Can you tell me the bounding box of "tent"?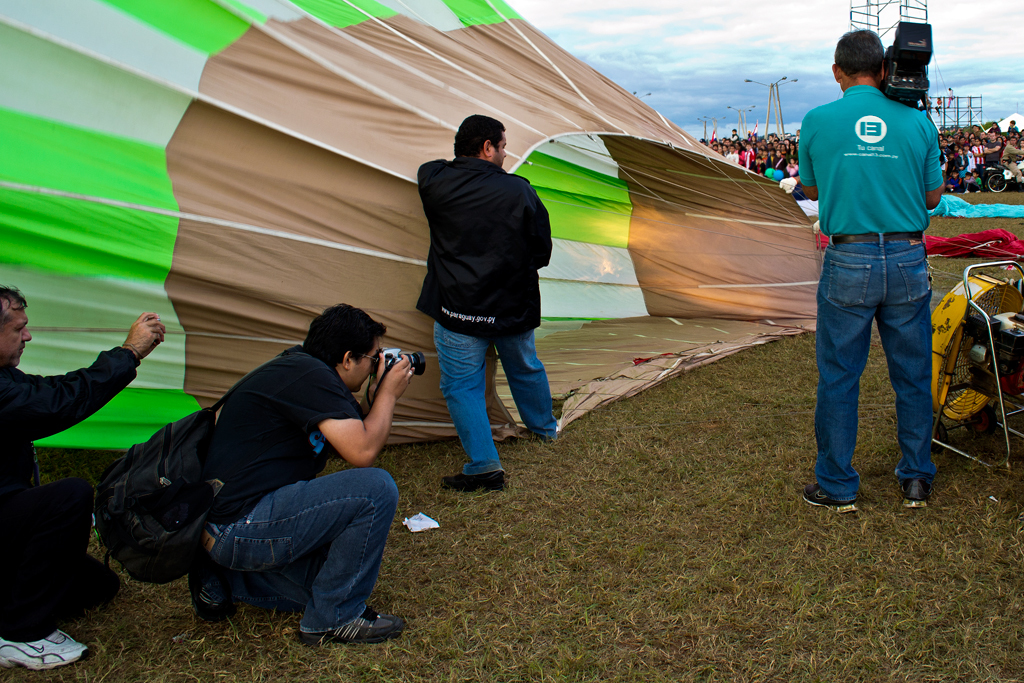
(x1=181, y1=8, x2=836, y2=347).
